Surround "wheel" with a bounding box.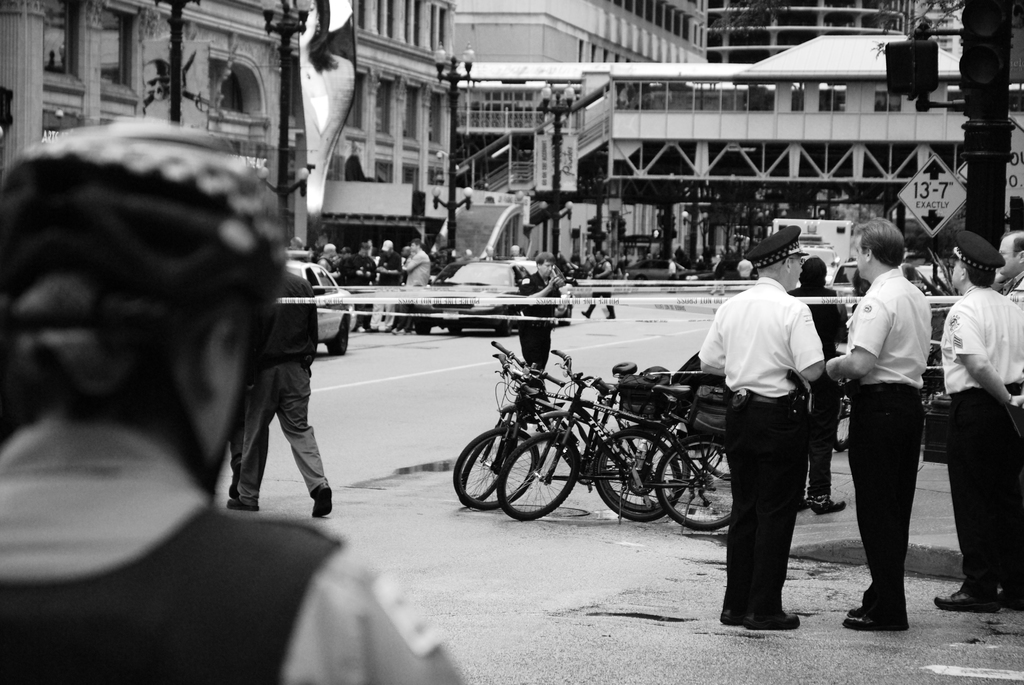
(461, 437, 516, 508).
